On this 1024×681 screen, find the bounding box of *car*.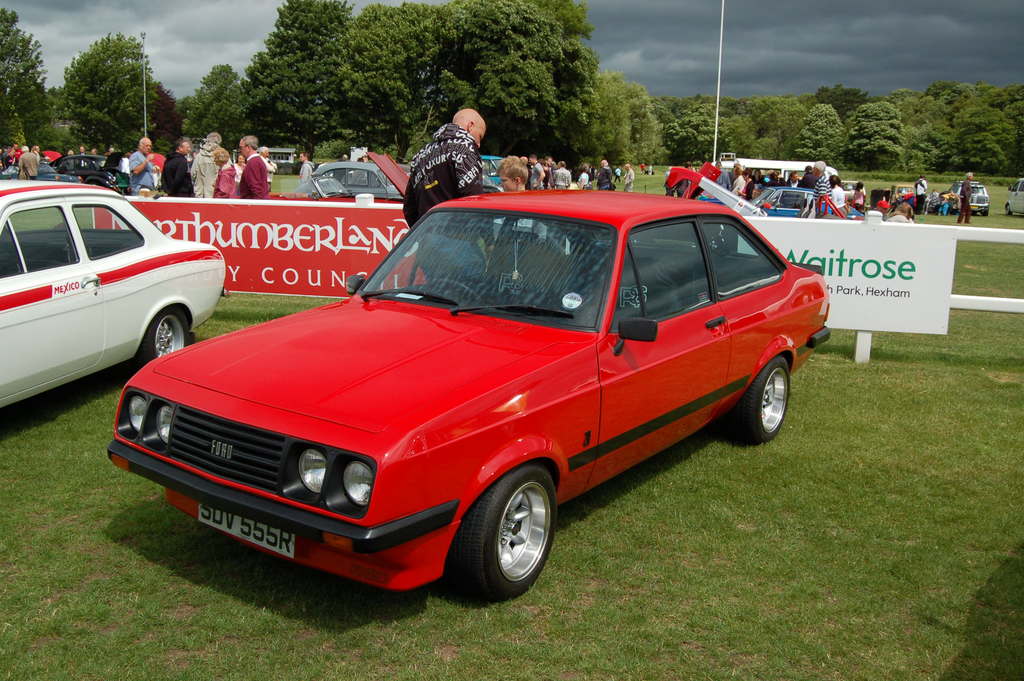
Bounding box: l=0, t=161, r=79, b=181.
